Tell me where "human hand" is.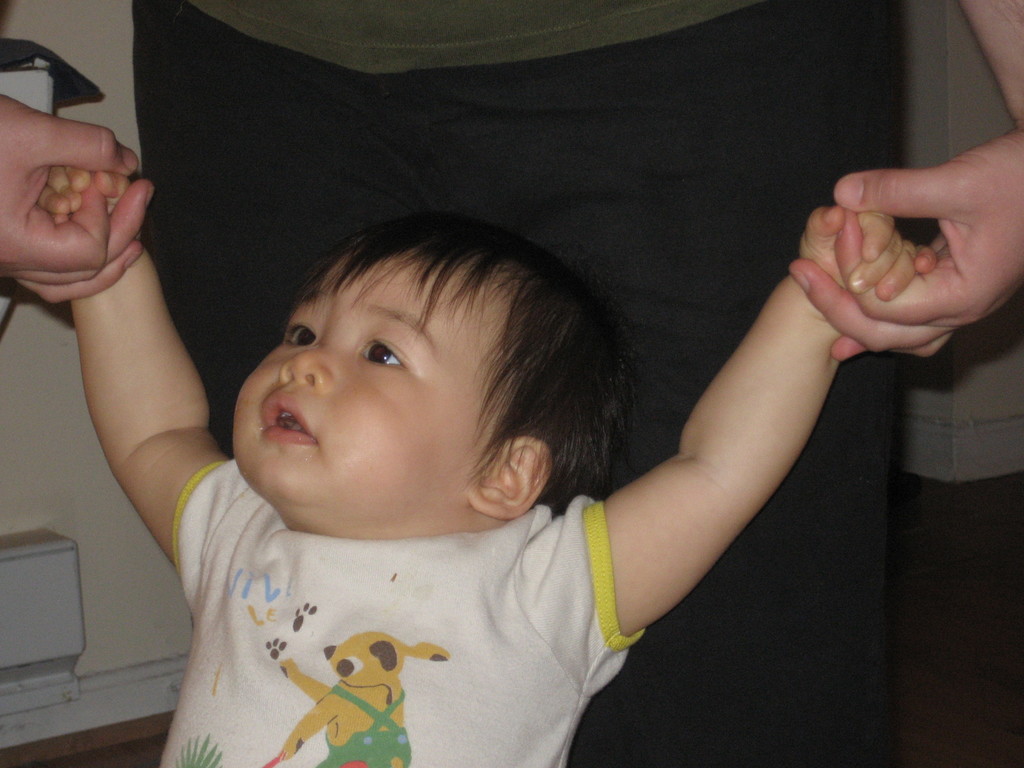
"human hand" is at [x1=796, y1=204, x2=945, y2=305].
